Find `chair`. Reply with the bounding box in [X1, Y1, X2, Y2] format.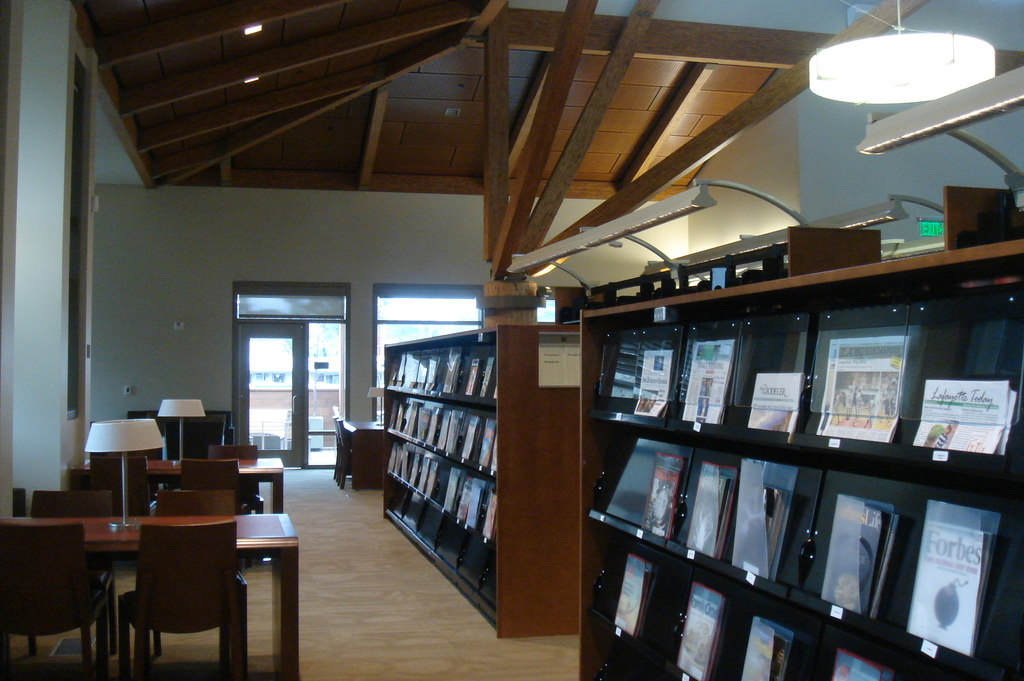
[154, 493, 230, 654].
